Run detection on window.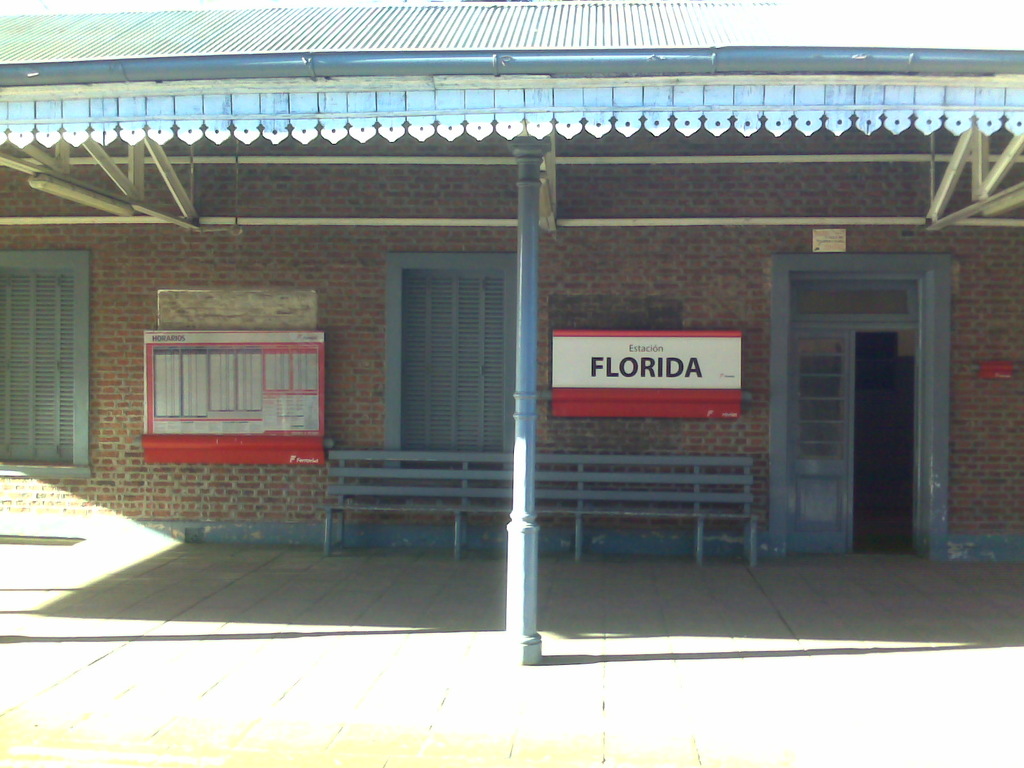
Result: pyautogui.locateOnScreen(383, 249, 520, 477).
